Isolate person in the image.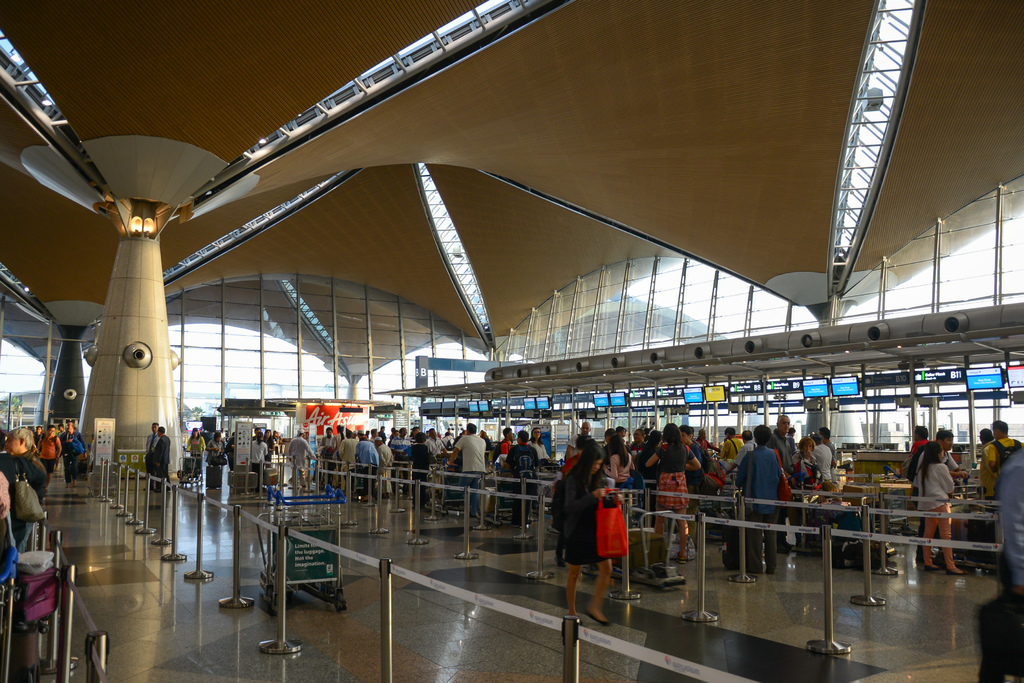
Isolated region: <box>980,452,1023,682</box>.
